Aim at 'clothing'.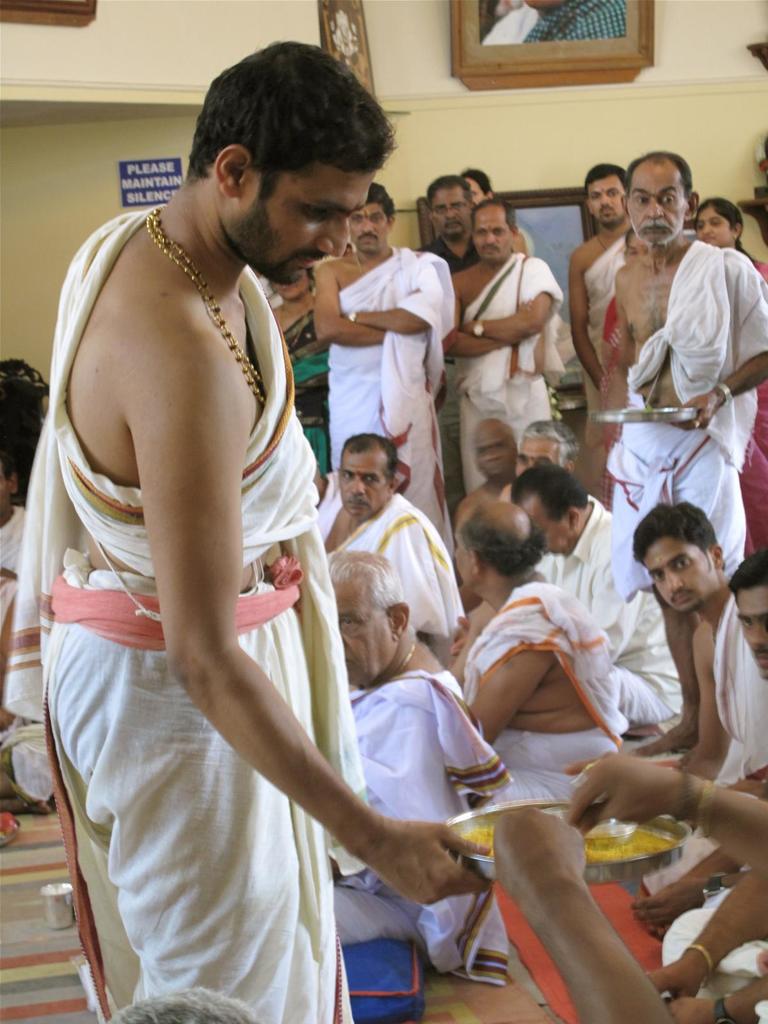
Aimed at (319,474,484,675).
